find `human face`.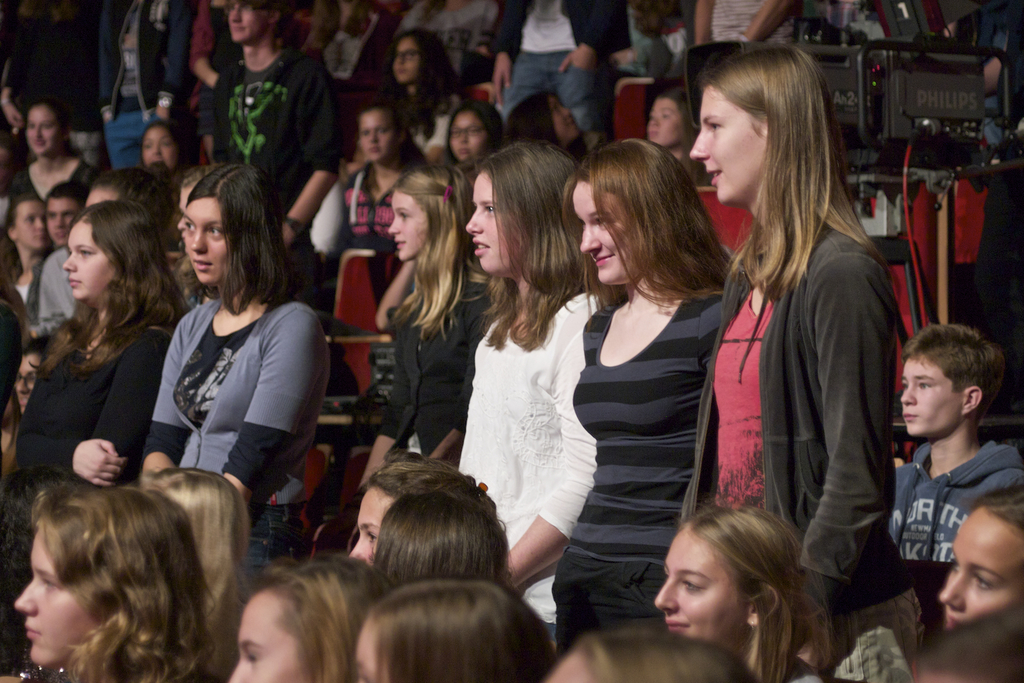
<box>647,95,688,146</box>.
